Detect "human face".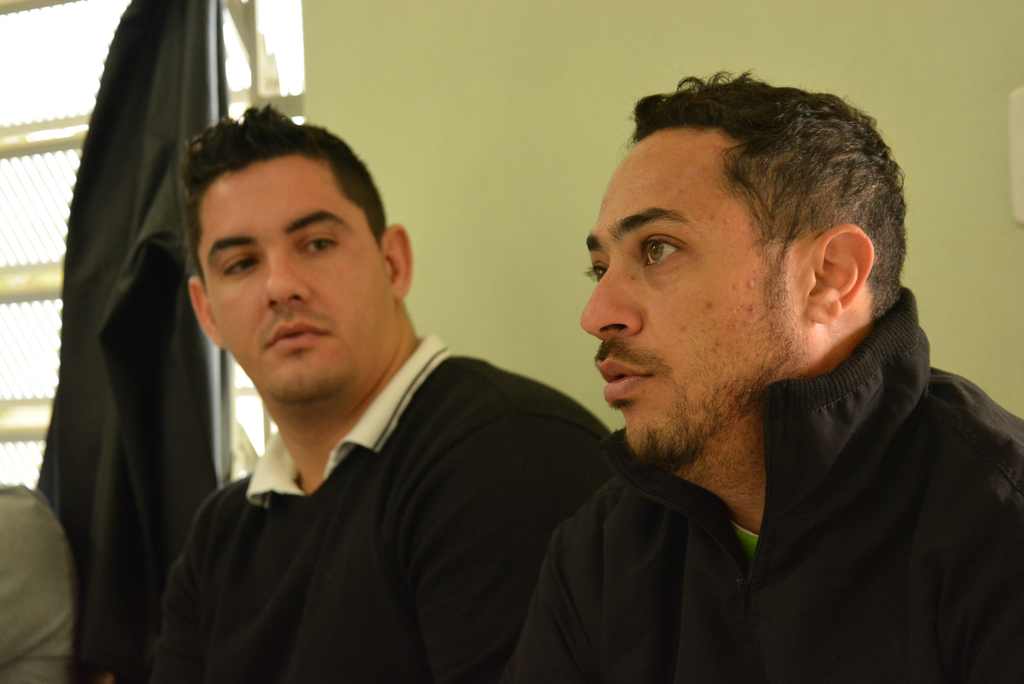
Detected at <bbox>580, 138, 810, 460</bbox>.
